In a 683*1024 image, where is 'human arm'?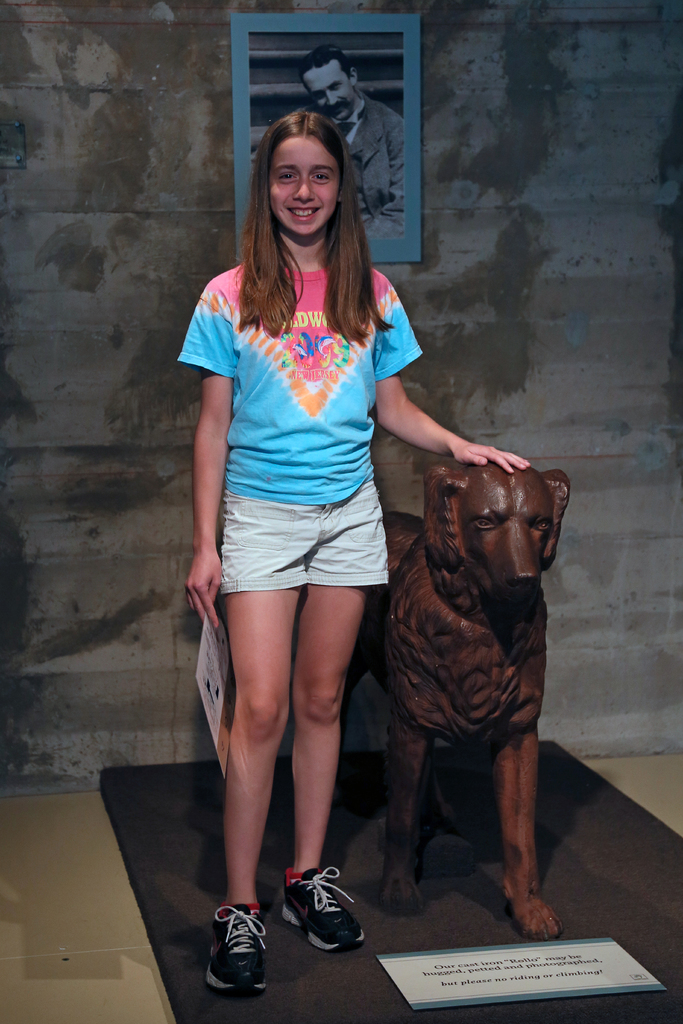
pyautogui.locateOnScreen(188, 285, 234, 628).
